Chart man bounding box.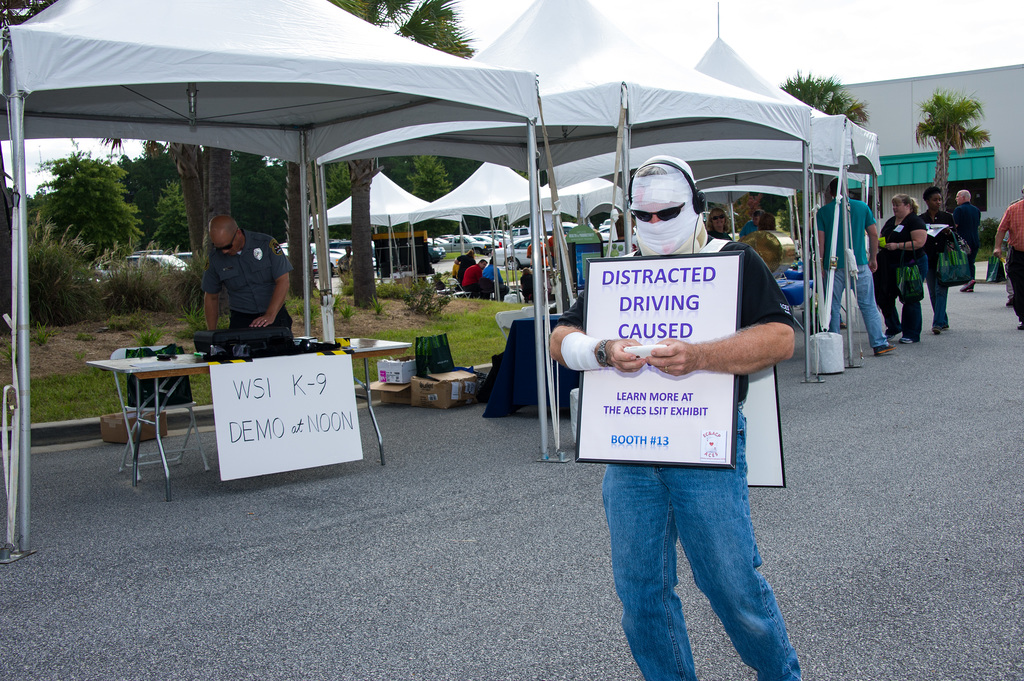
Charted: [left=739, top=209, right=765, bottom=239].
